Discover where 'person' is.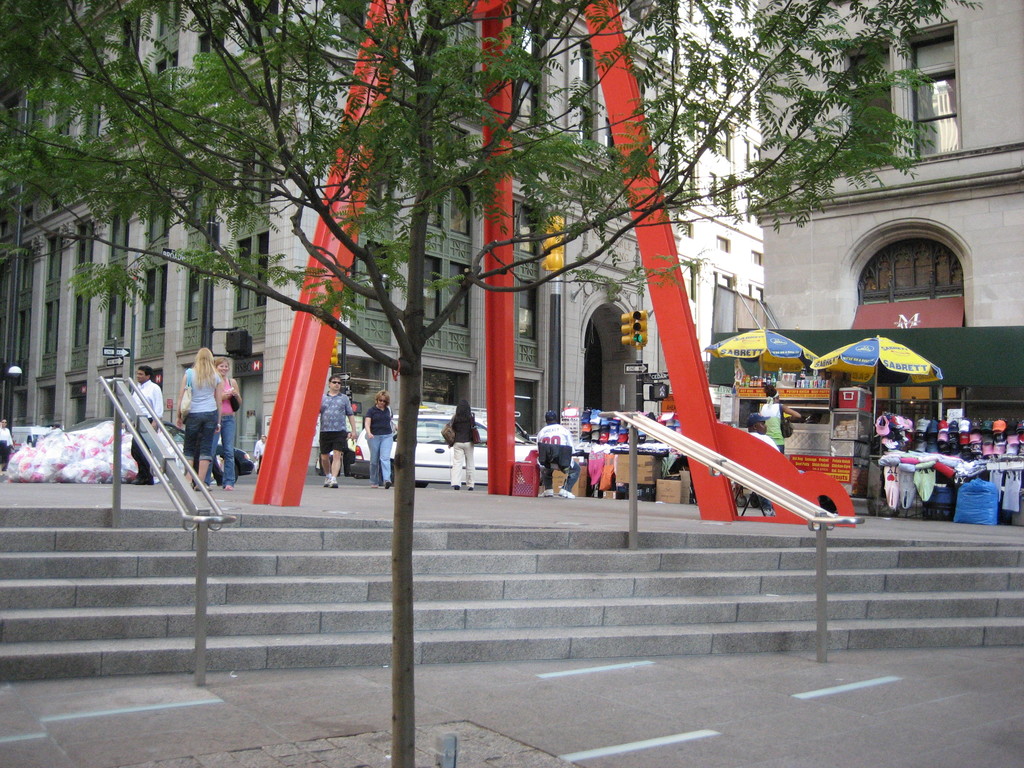
Discovered at l=539, t=408, r=587, b=497.
